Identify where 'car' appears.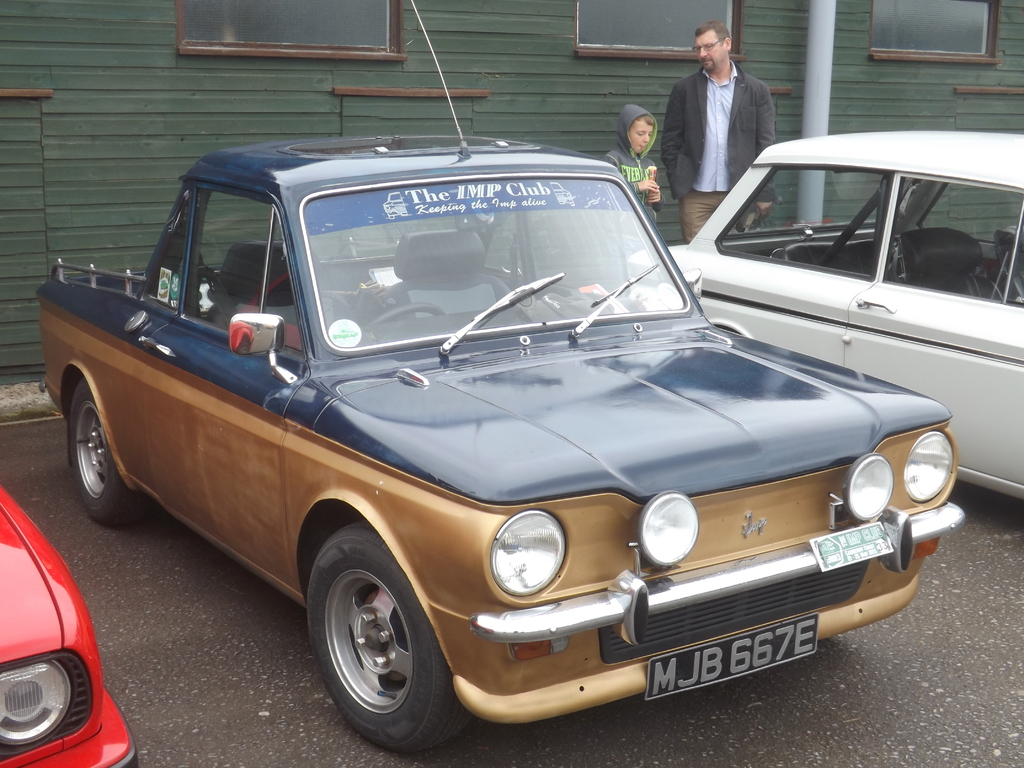
Appears at {"x1": 0, "y1": 482, "x2": 139, "y2": 767}.
